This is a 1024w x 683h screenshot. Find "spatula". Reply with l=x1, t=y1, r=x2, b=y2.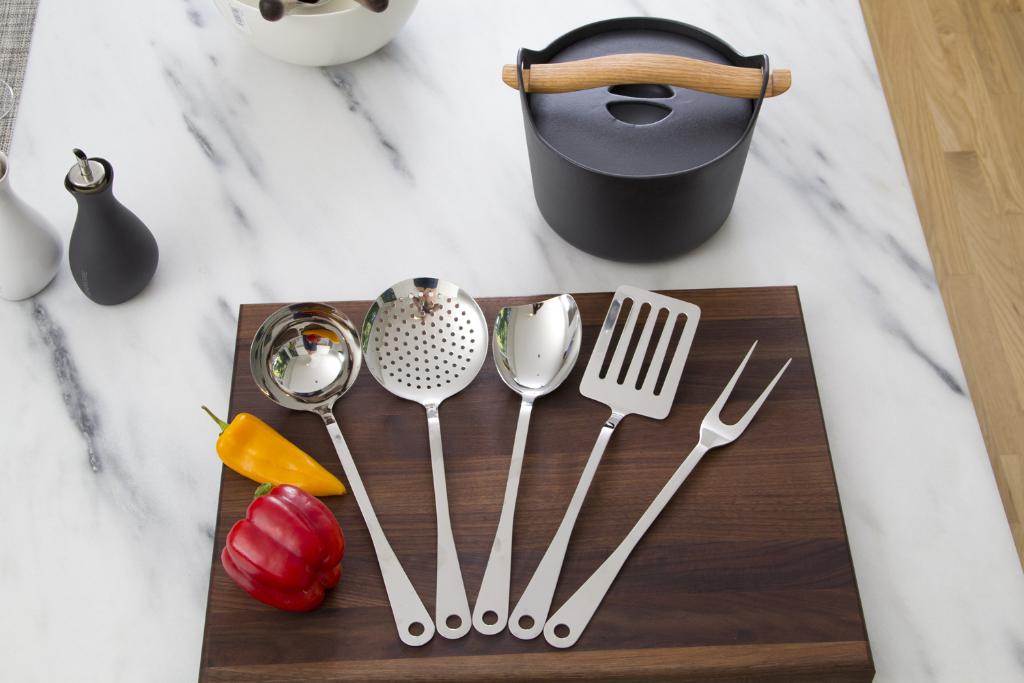
l=359, t=274, r=492, b=641.
